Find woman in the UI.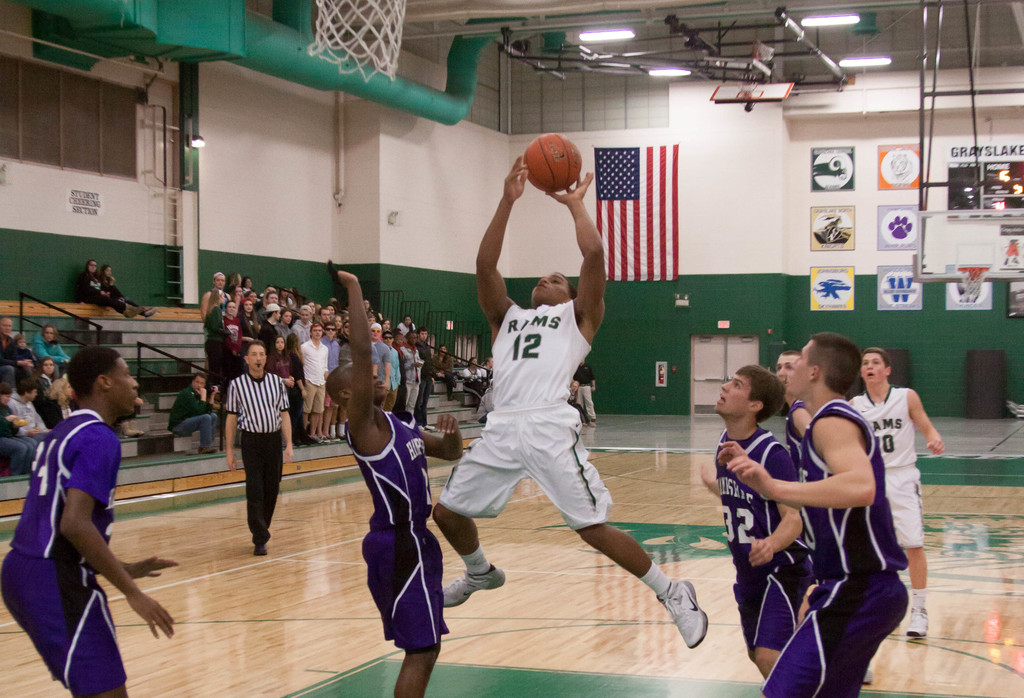
UI element at [x1=383, y1=321, x2=392, y2=330].
